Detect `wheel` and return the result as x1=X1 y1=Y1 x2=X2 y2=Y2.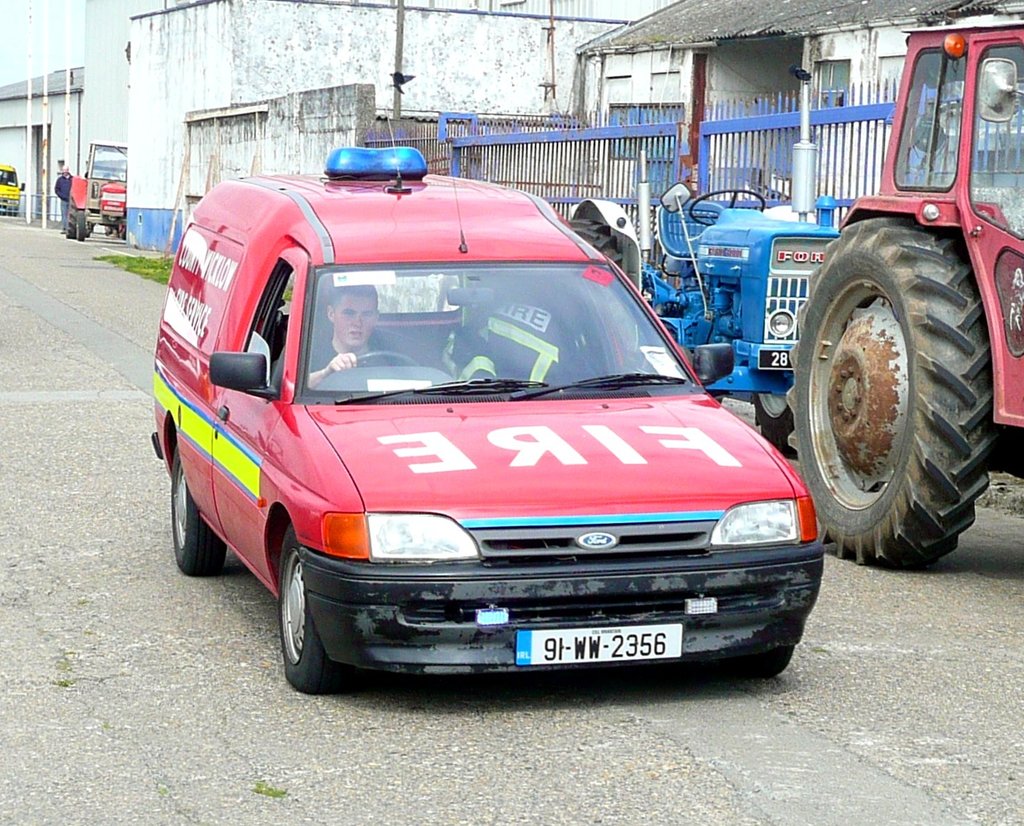
x1=272 y1=529 x2=343 y2=693.
